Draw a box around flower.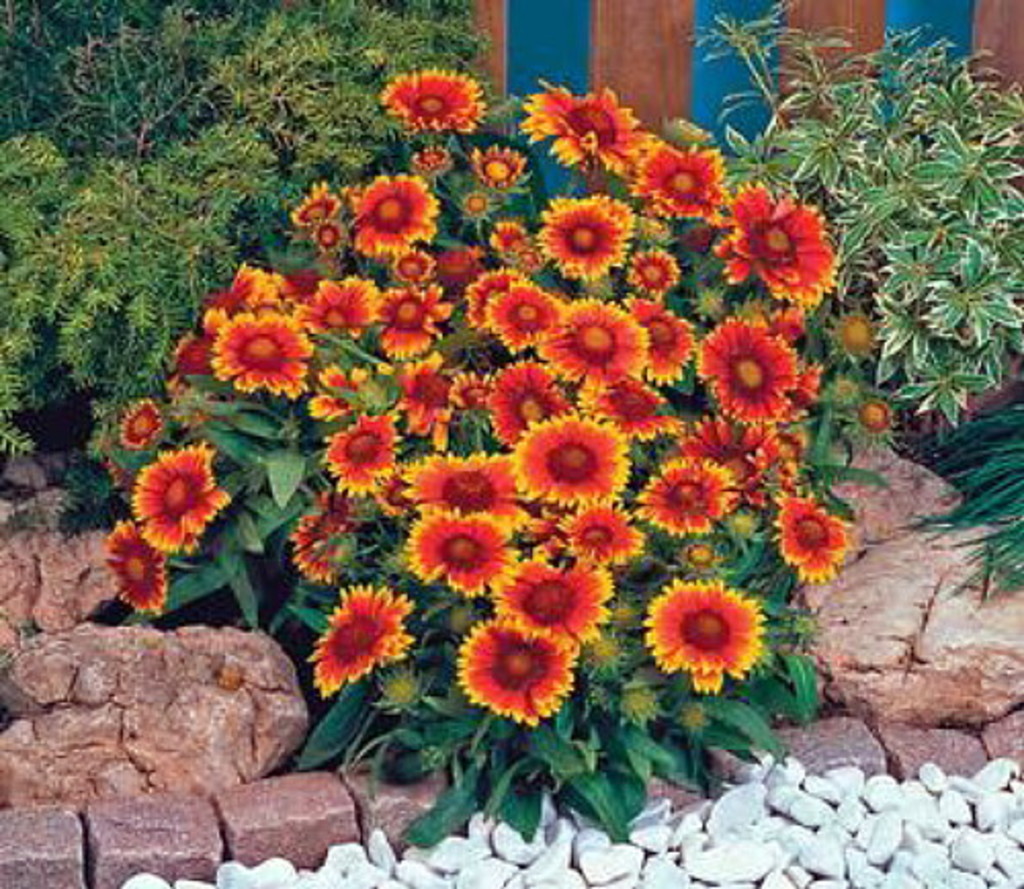
select_region(117, 389, 162, 453).
